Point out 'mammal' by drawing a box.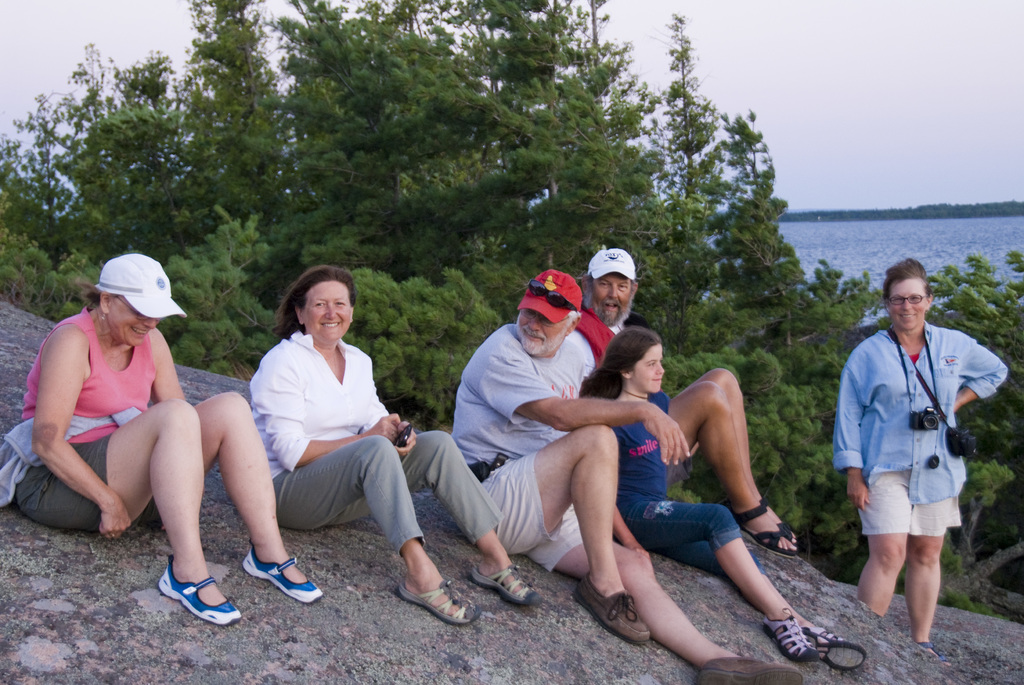
l=580, t=328, r=873, b=668.
